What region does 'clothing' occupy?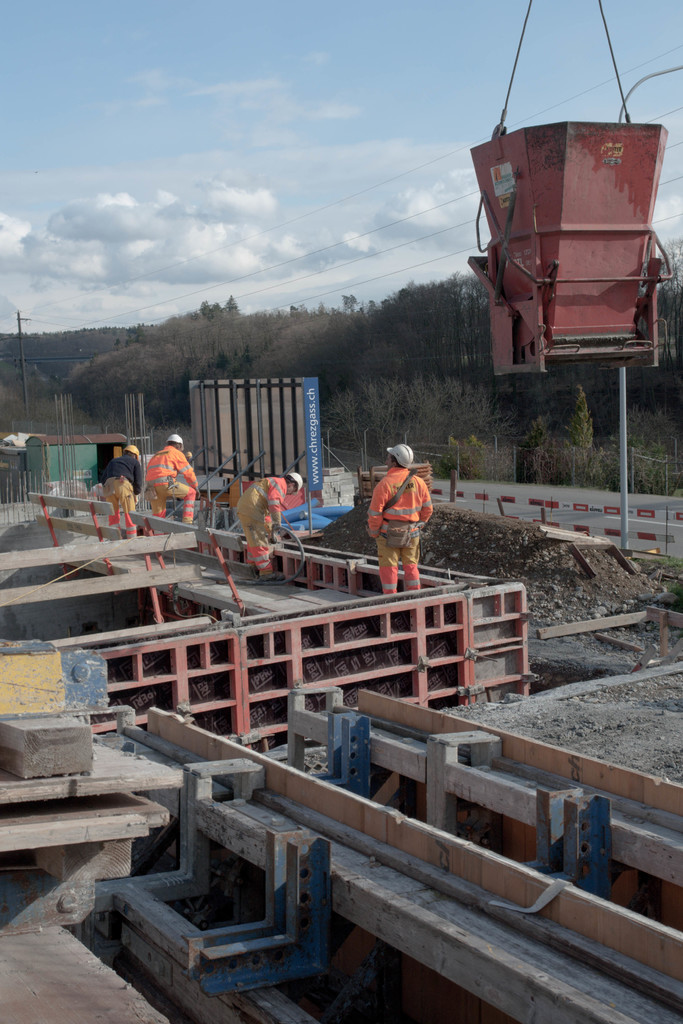
box(103, 442, 143, 515).
